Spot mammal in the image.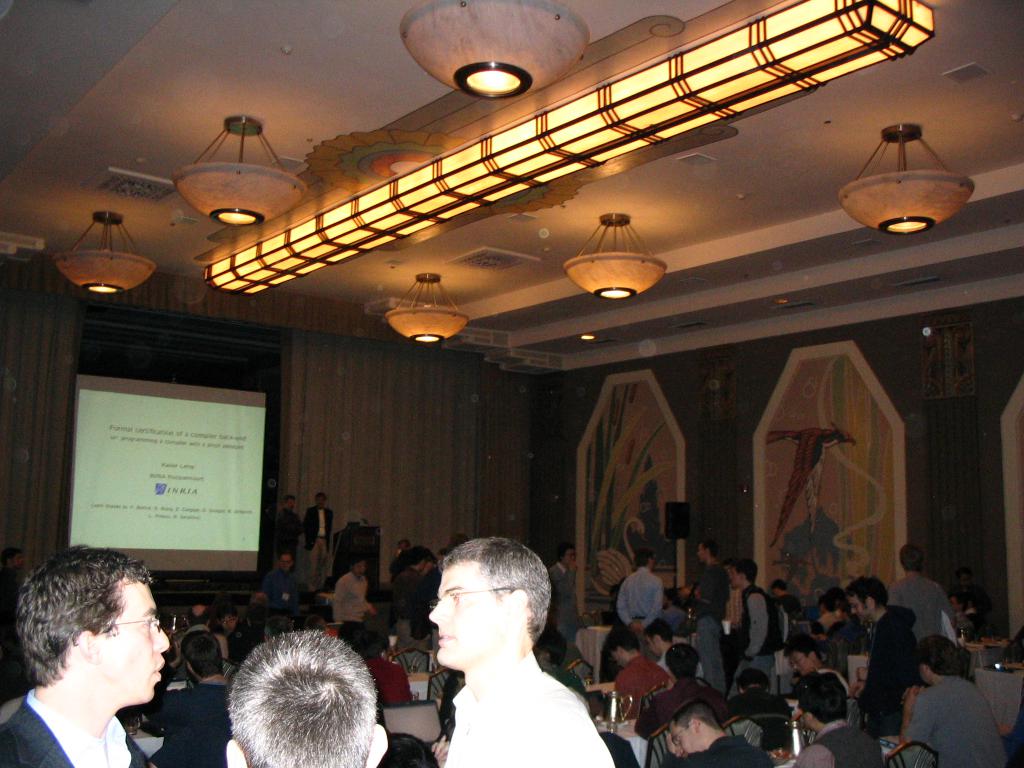
mammal found at 952/595/975/633.
